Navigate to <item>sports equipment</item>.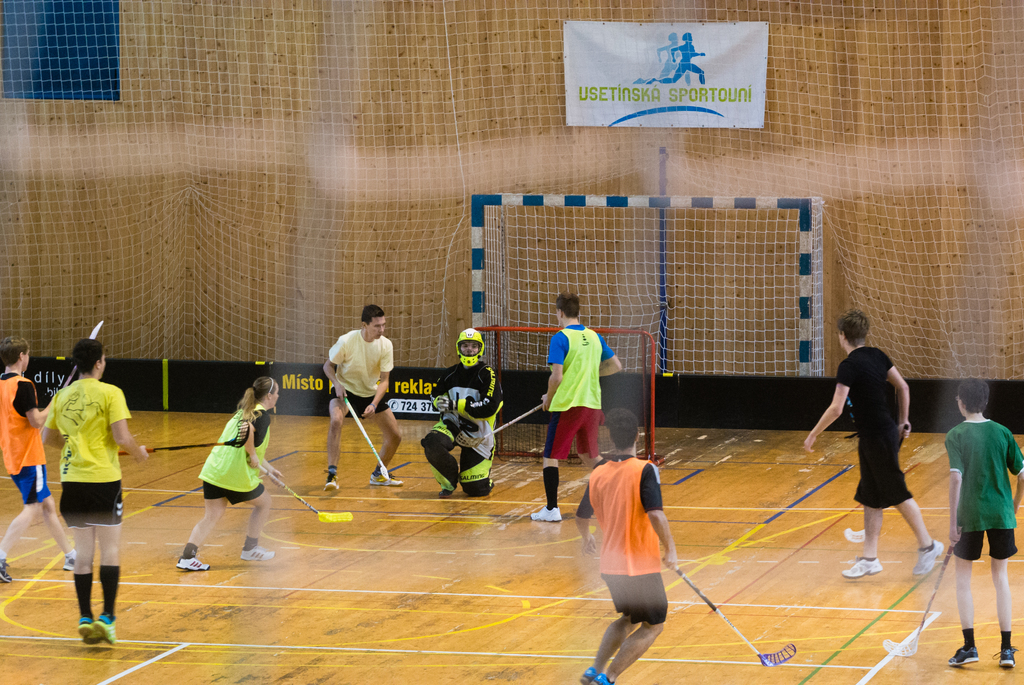
Navigation target: l=915, t=542, r=947, b=579.
